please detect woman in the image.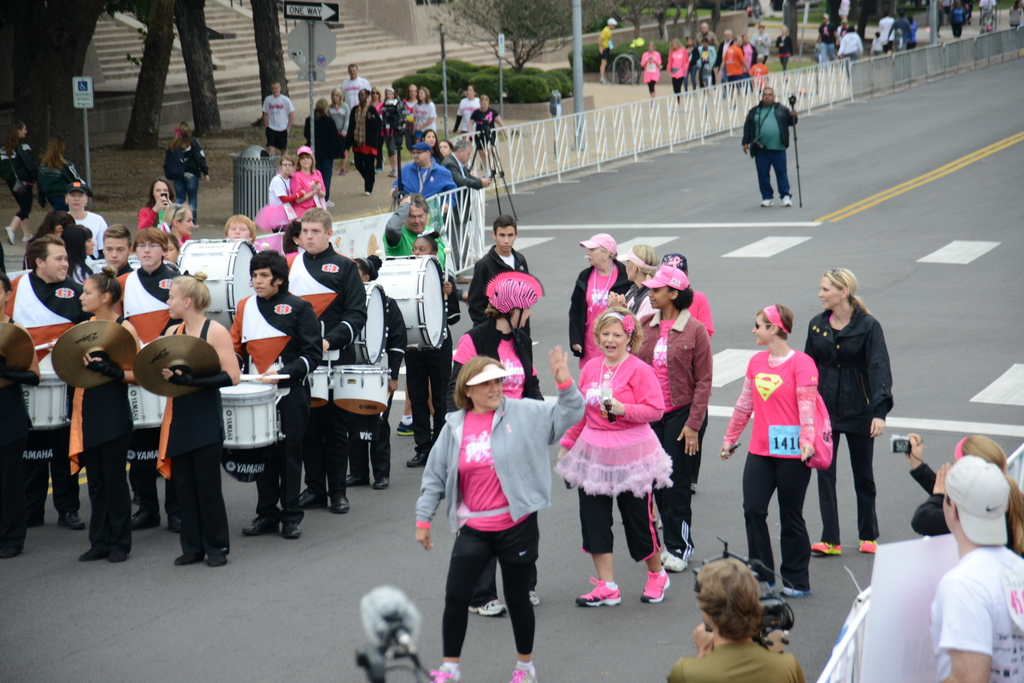
detection(838, 26, 868, 83).
